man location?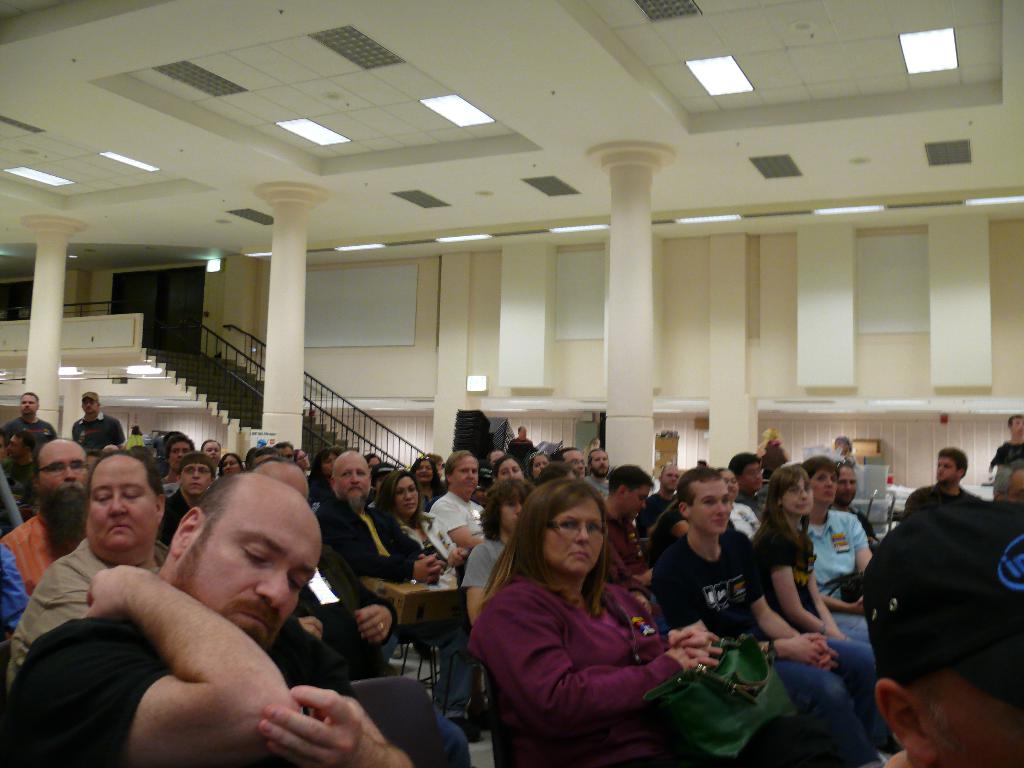
[866,493,1018,767]
